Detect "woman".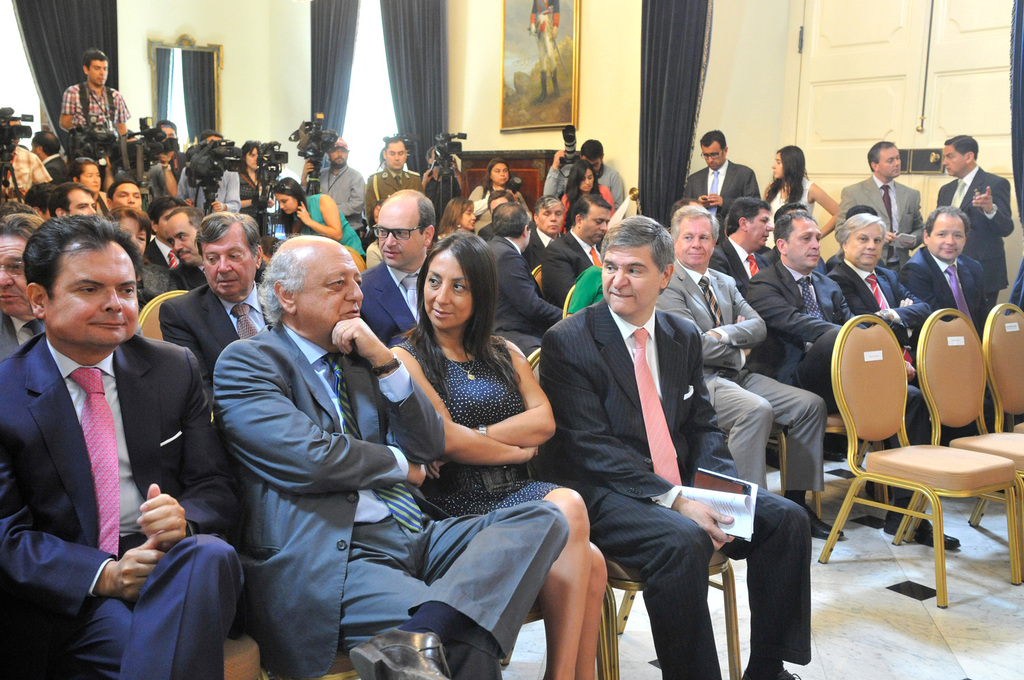
Detected at left=436, top=191, right=470, bottom=240.
